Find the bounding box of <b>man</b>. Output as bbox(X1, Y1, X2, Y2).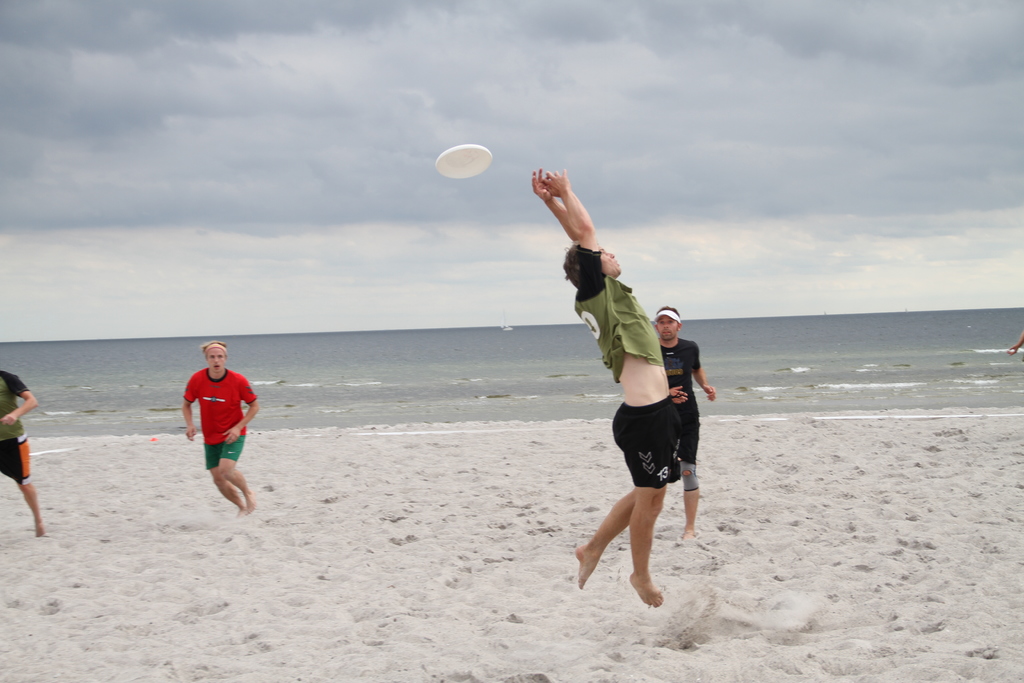
bbox(542, 163, 685, 604).
